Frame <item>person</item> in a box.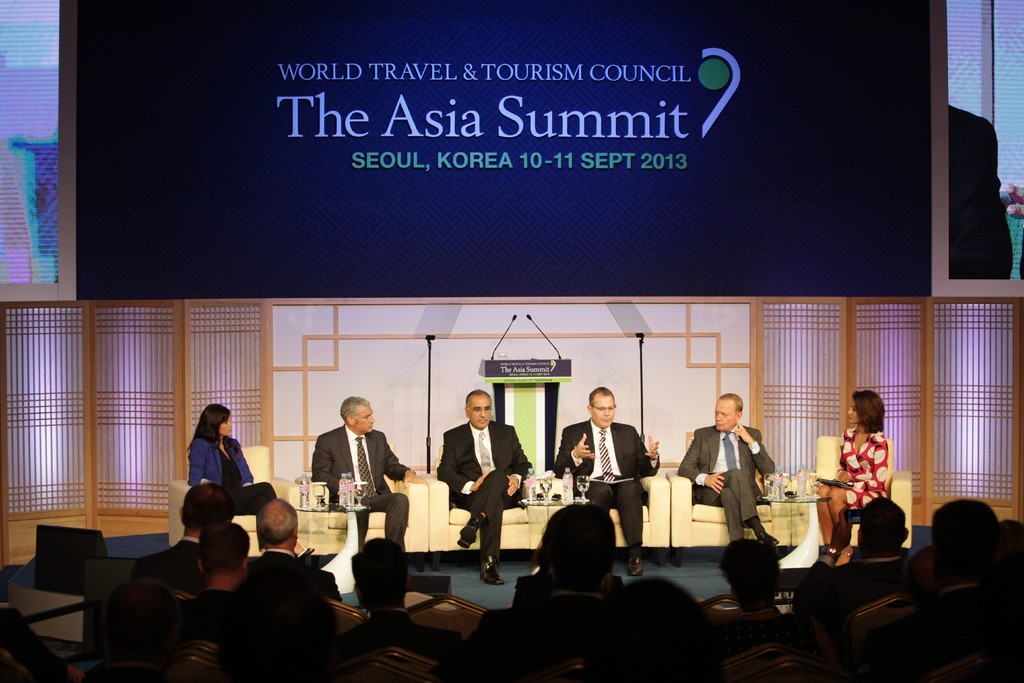
l=127, t=474, r=235, b=598.
